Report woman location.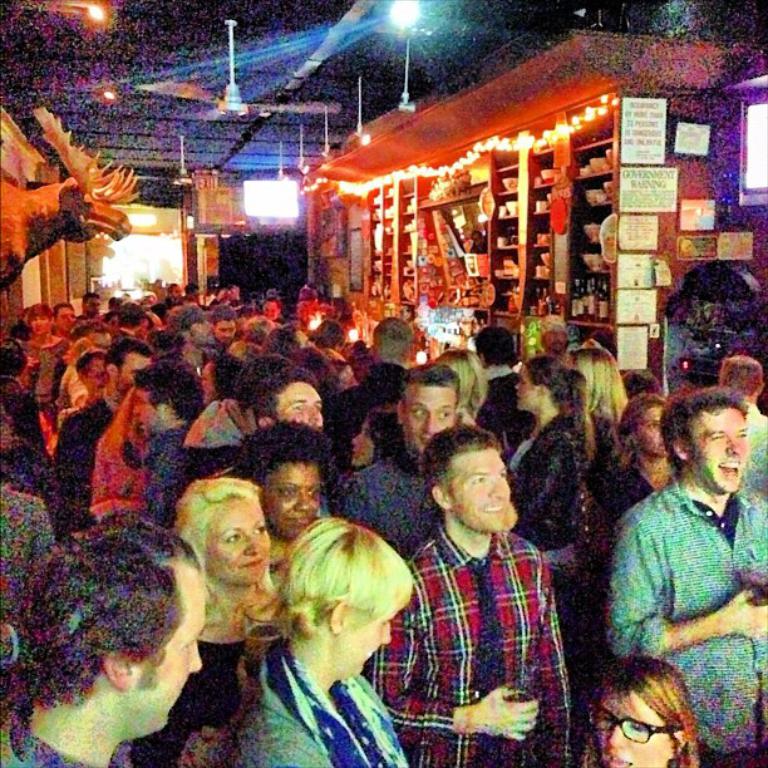
Report: <bbox>561, 654, 690, 767</bbox>.
